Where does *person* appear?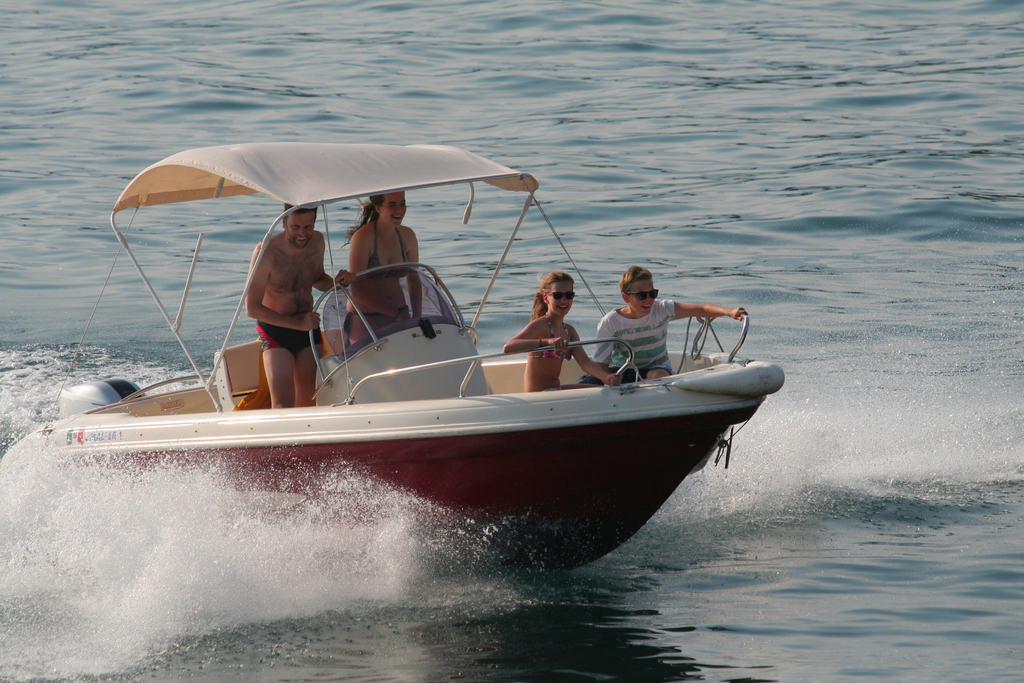
Appears at l=601, t=254, r=733, b=397.
